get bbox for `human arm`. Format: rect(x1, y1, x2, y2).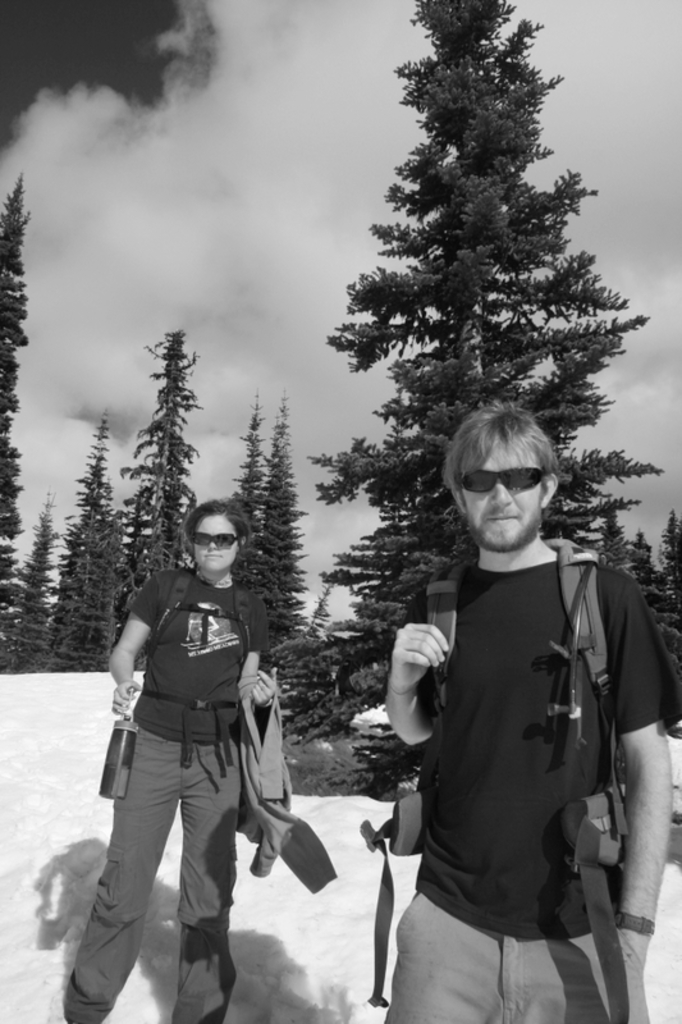
rect(104, 572, 171, 721).
